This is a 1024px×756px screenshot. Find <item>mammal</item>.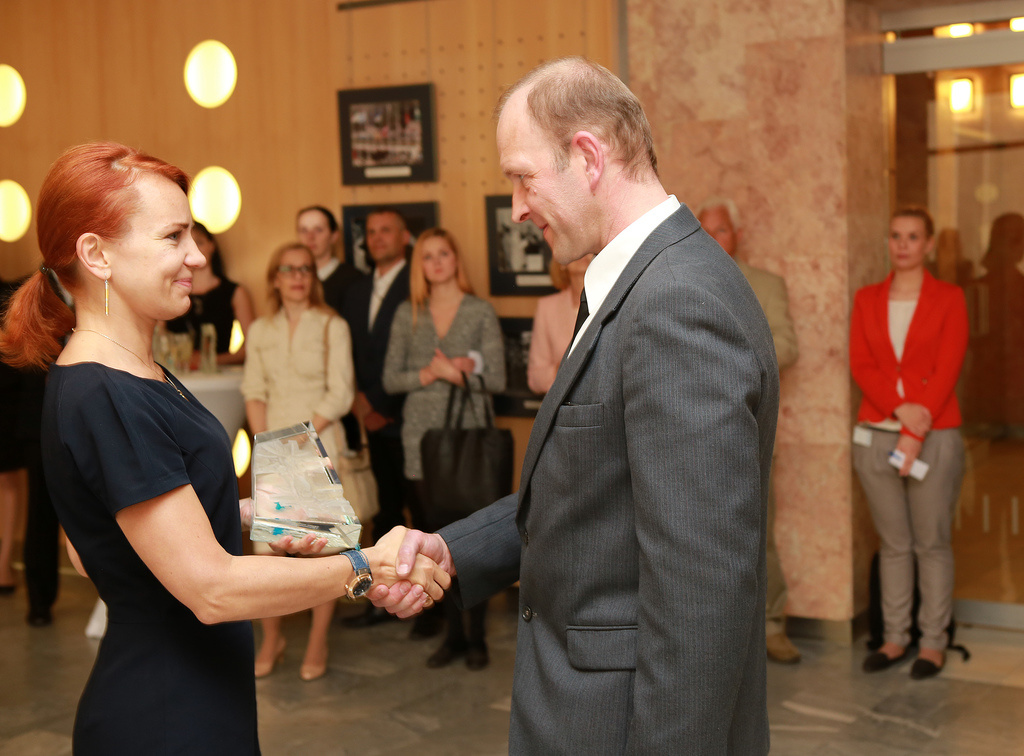
Bounding box: Rect(529, 253, 596, 395).
